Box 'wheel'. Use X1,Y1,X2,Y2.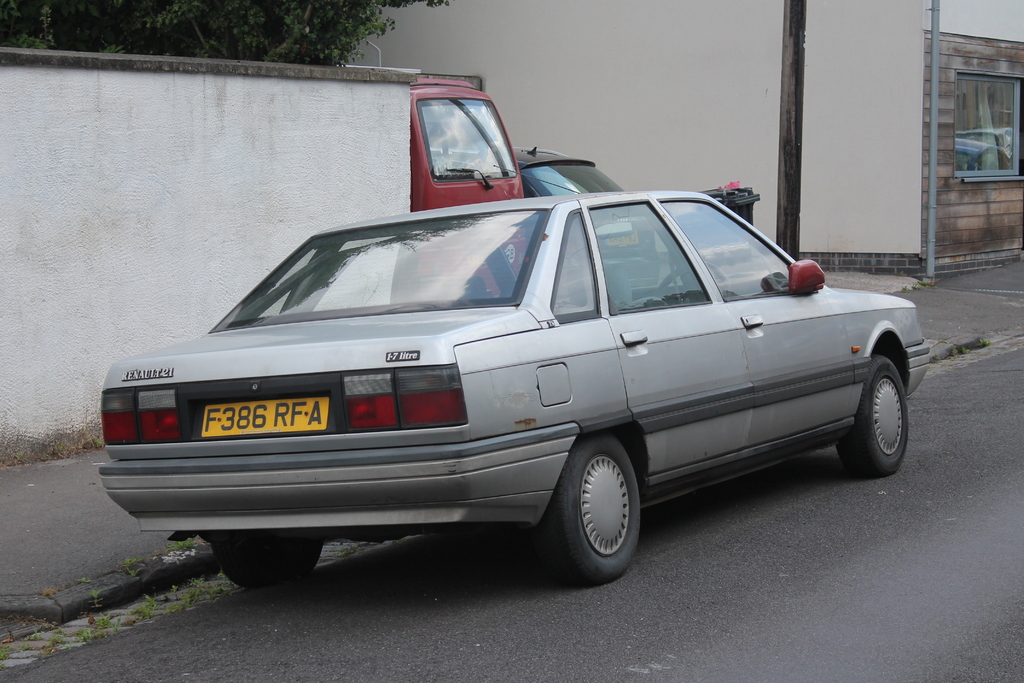
657,259,730,288.
